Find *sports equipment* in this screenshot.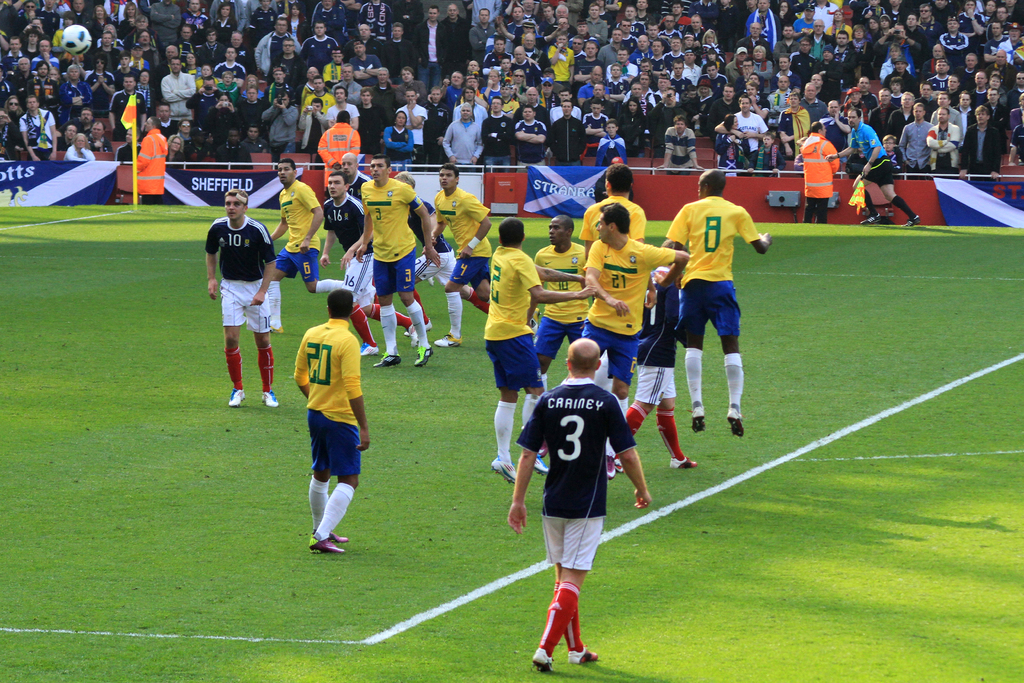
The bounding box for *sports equipment* is region(530, 456, 551, 476).
